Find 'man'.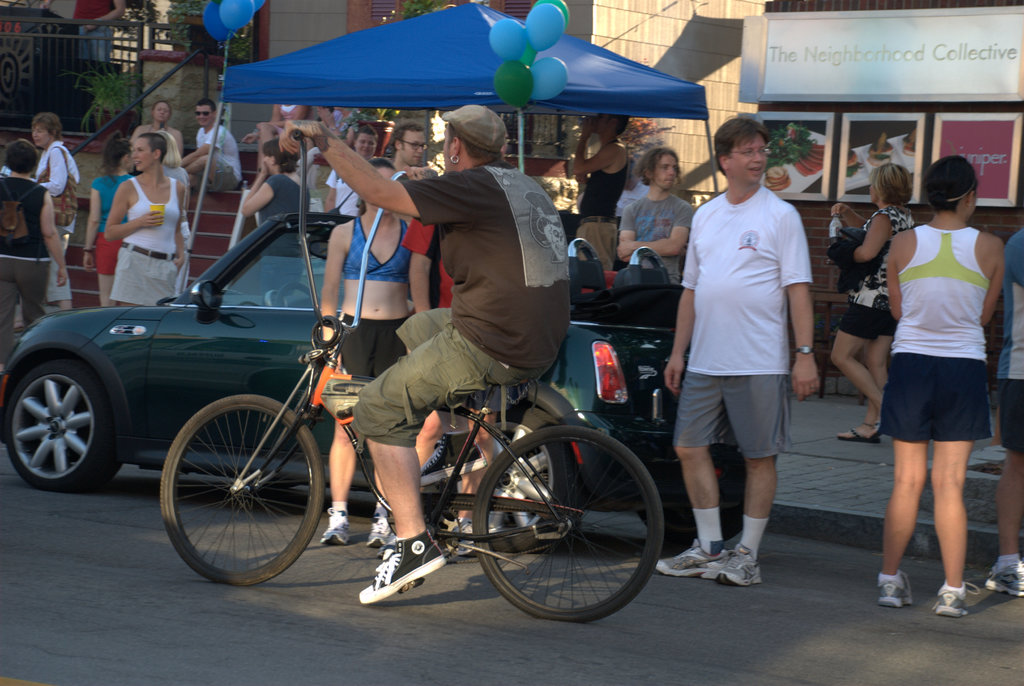
[561,110,628,276].
